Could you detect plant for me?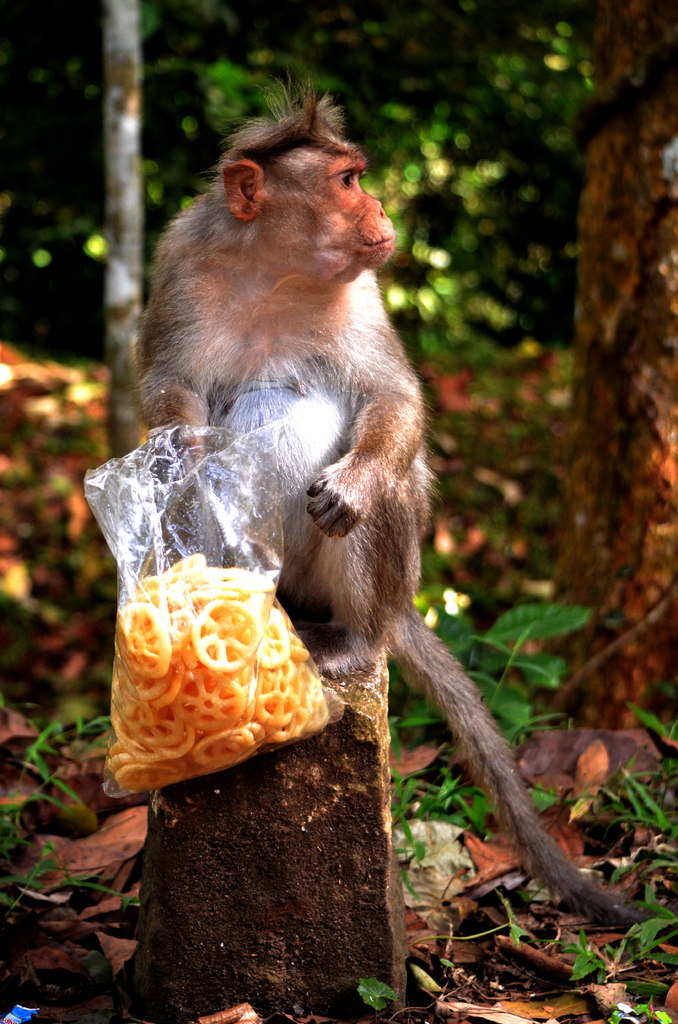
Detection result: [0,713,145,934].
